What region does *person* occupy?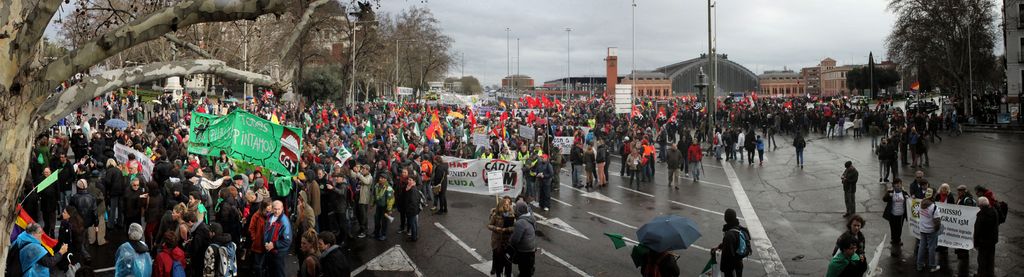
{"left": 798, "top": 127, "right": 808, "bottom": 175}.
